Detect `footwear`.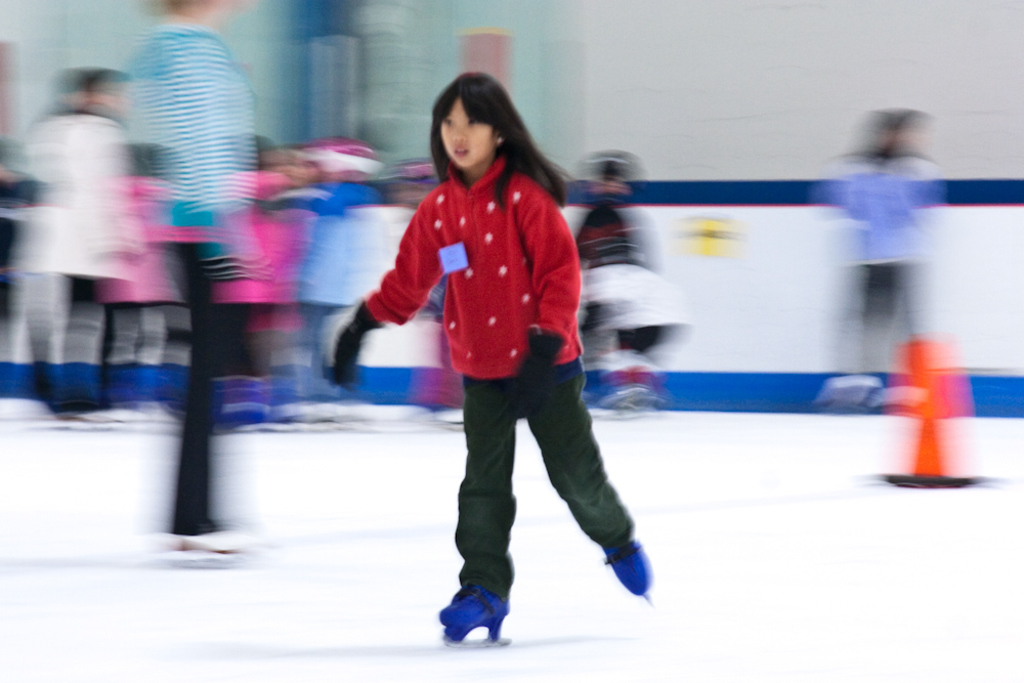
Detected at box(42, 393, 100, 412).
